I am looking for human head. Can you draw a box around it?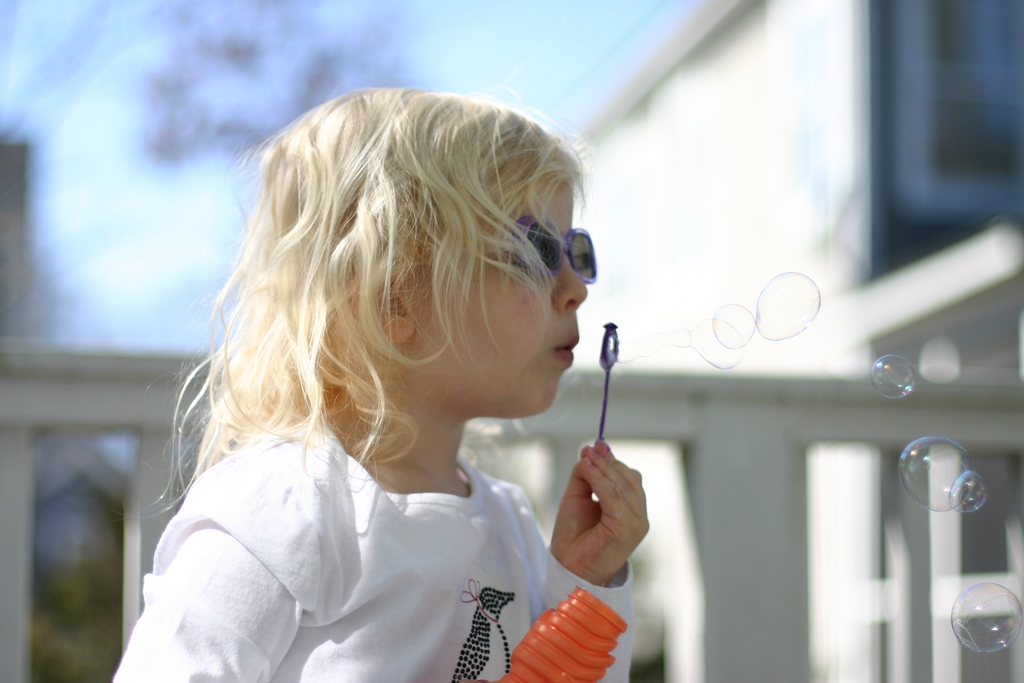
Sure, the bounding box is x1=267 y1=88 x2=616 y2=456.
